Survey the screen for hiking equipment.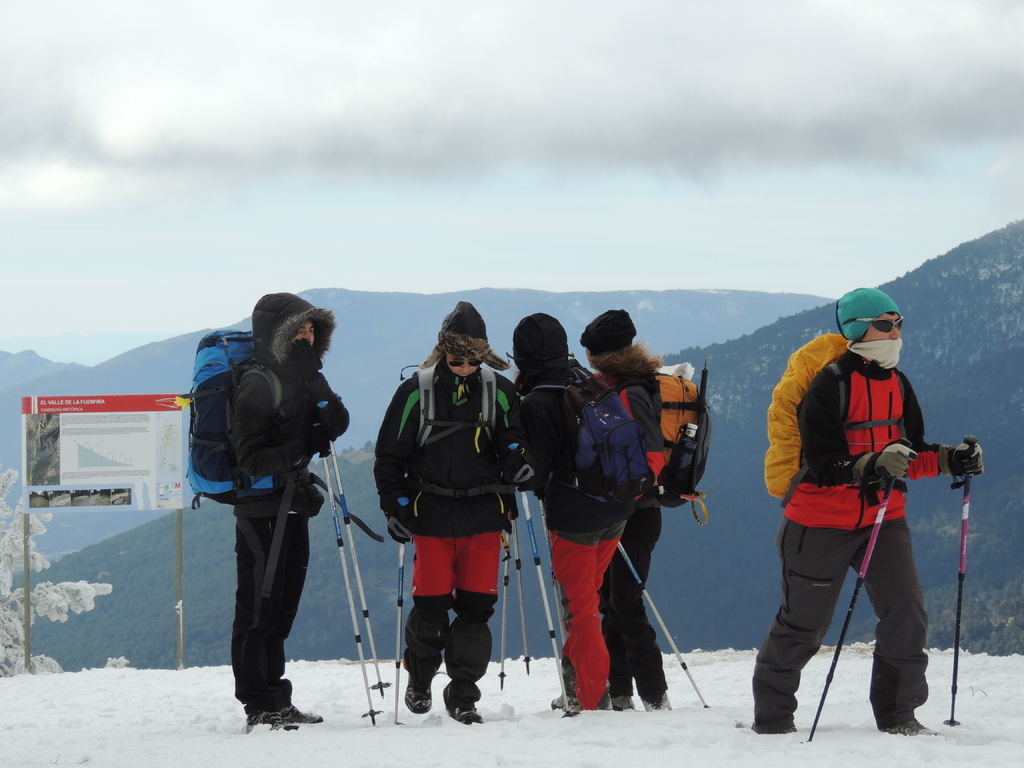
Survey found: crop(944, 446, 981, 486).
